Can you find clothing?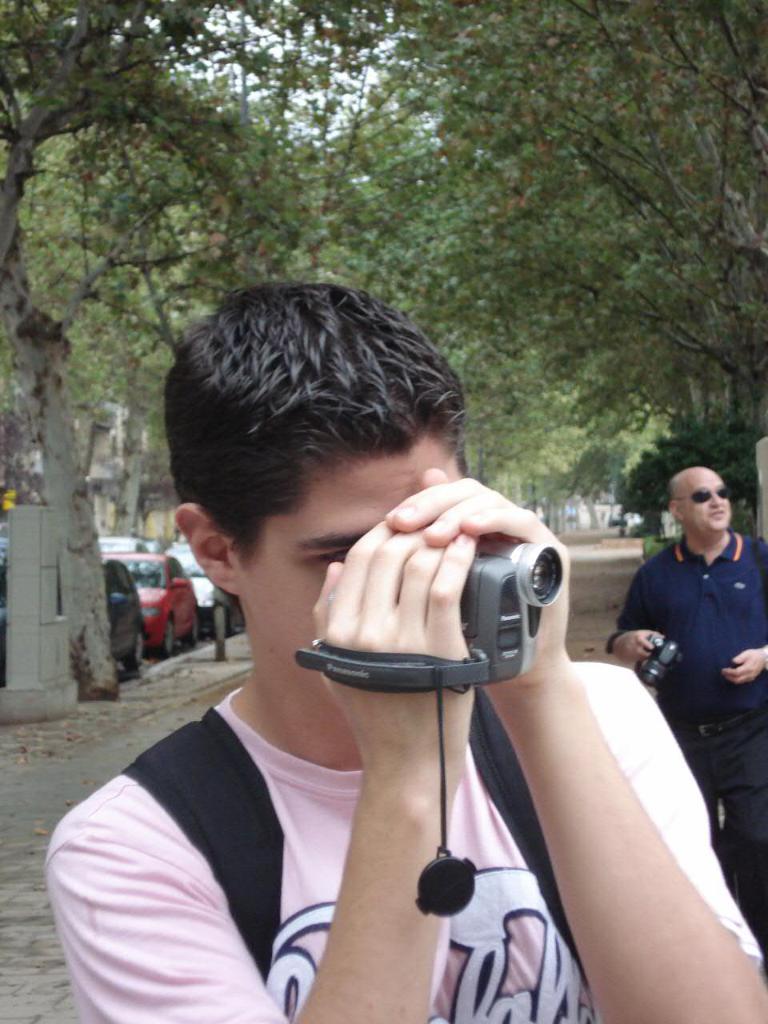
Yes, bounding box: 607,530,767,948.
